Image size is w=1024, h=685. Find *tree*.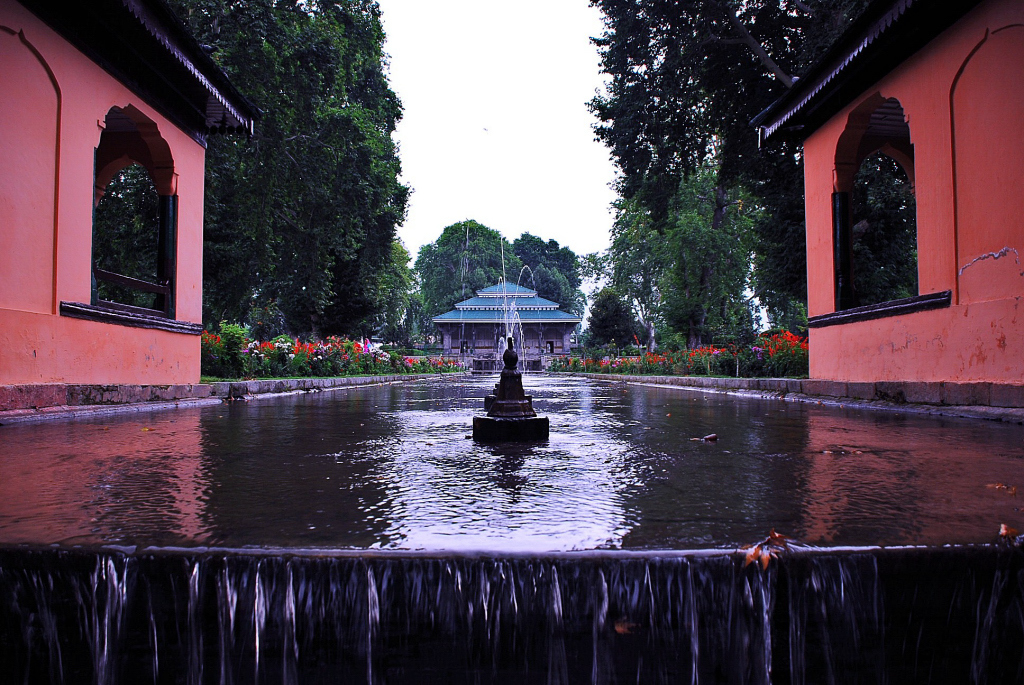
box(296, 0, 406, 257).
